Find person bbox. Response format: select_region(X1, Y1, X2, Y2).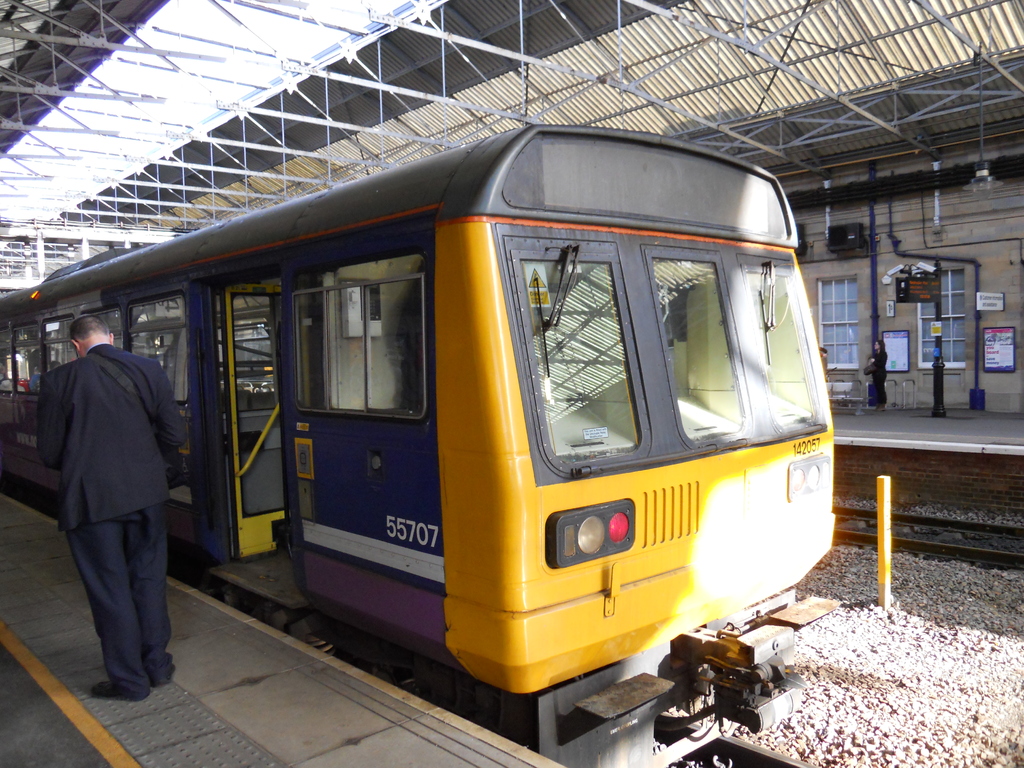
select_region(859, 337, 884, 406).
